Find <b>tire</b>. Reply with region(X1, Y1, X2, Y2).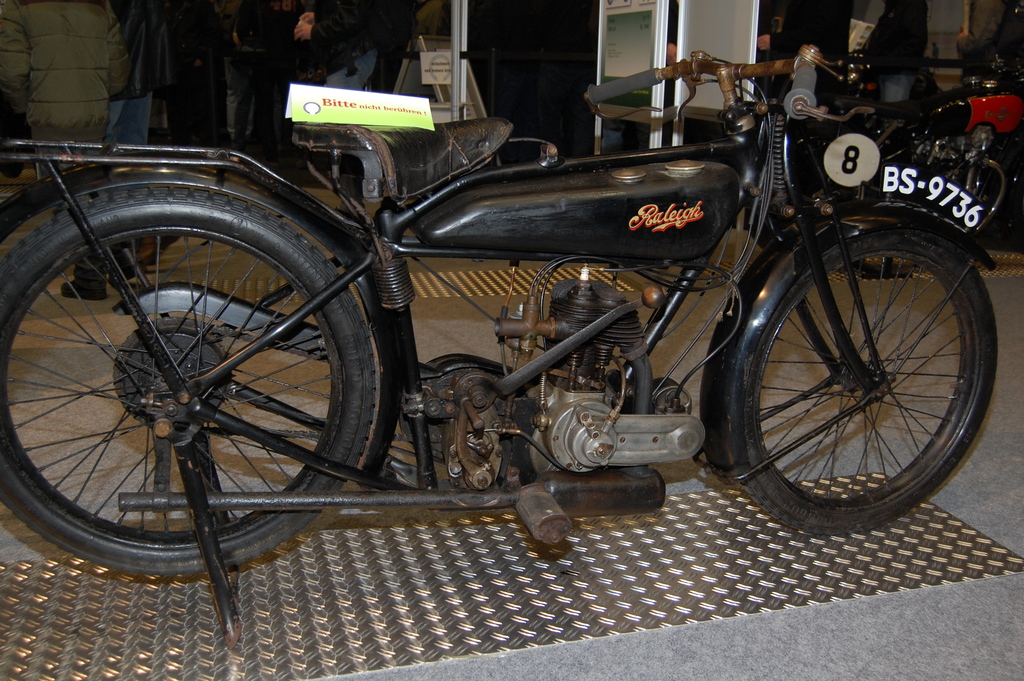
region(732, 224, 997, 538).
